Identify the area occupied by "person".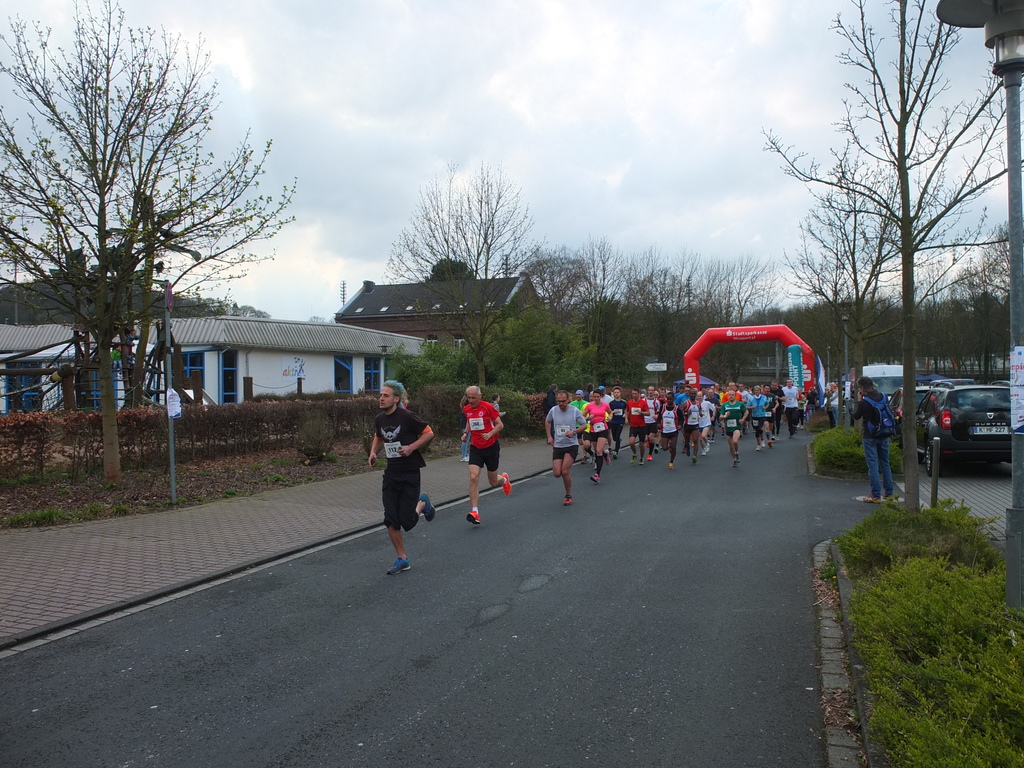
Area: (x1=364, y1=386, x2=428, y2=577).
